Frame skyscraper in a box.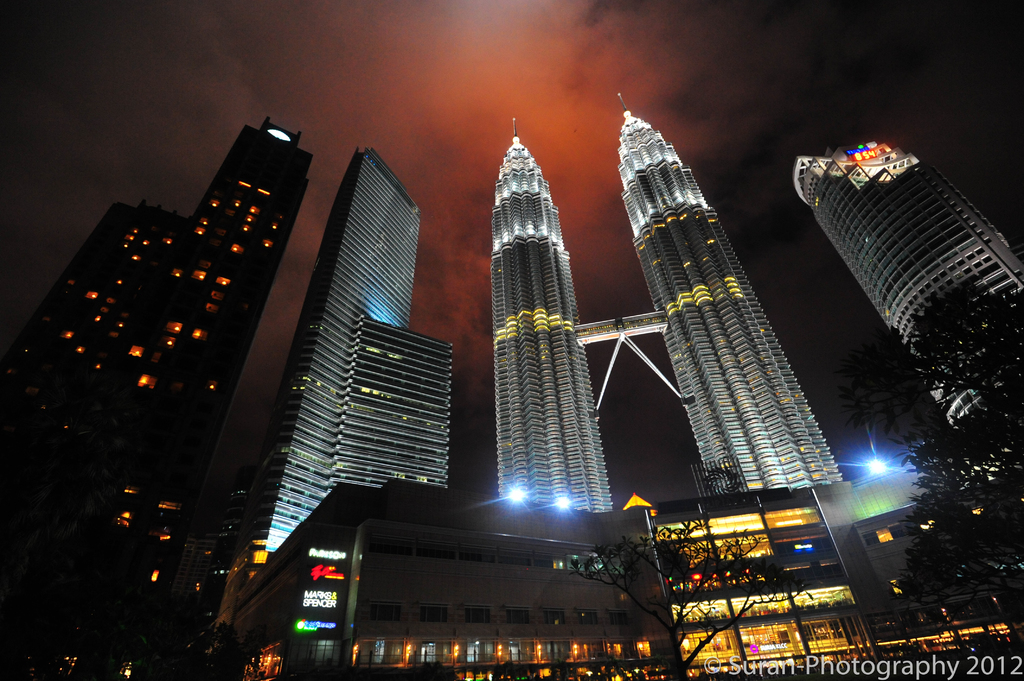
(6, 123, 313, 629).
